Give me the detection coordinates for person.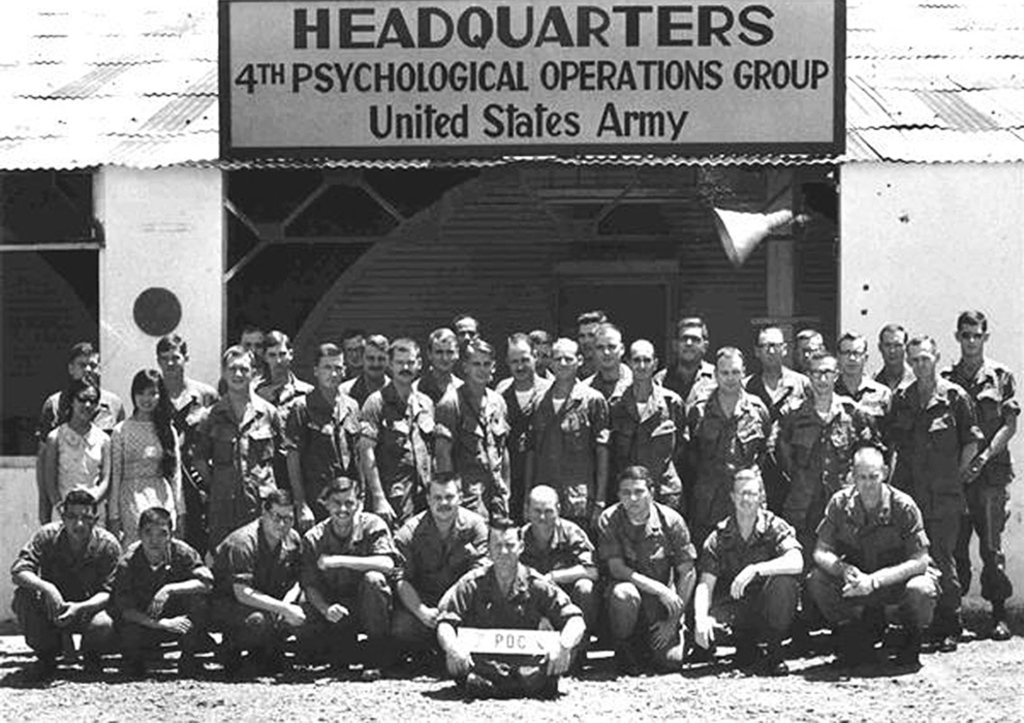
x1=352 y1=339 x2=435 y2=536.
